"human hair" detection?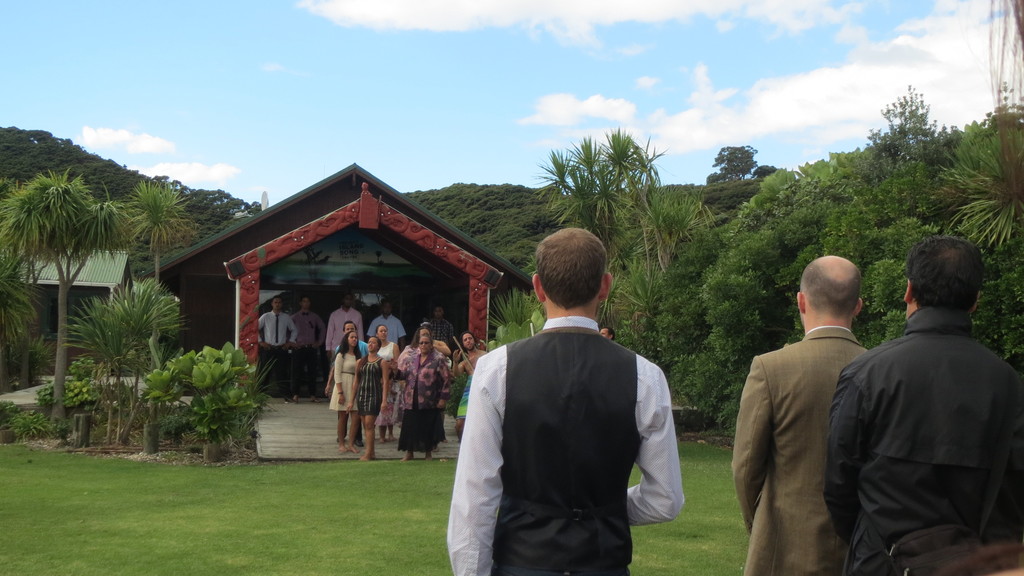
356,336,382,381
